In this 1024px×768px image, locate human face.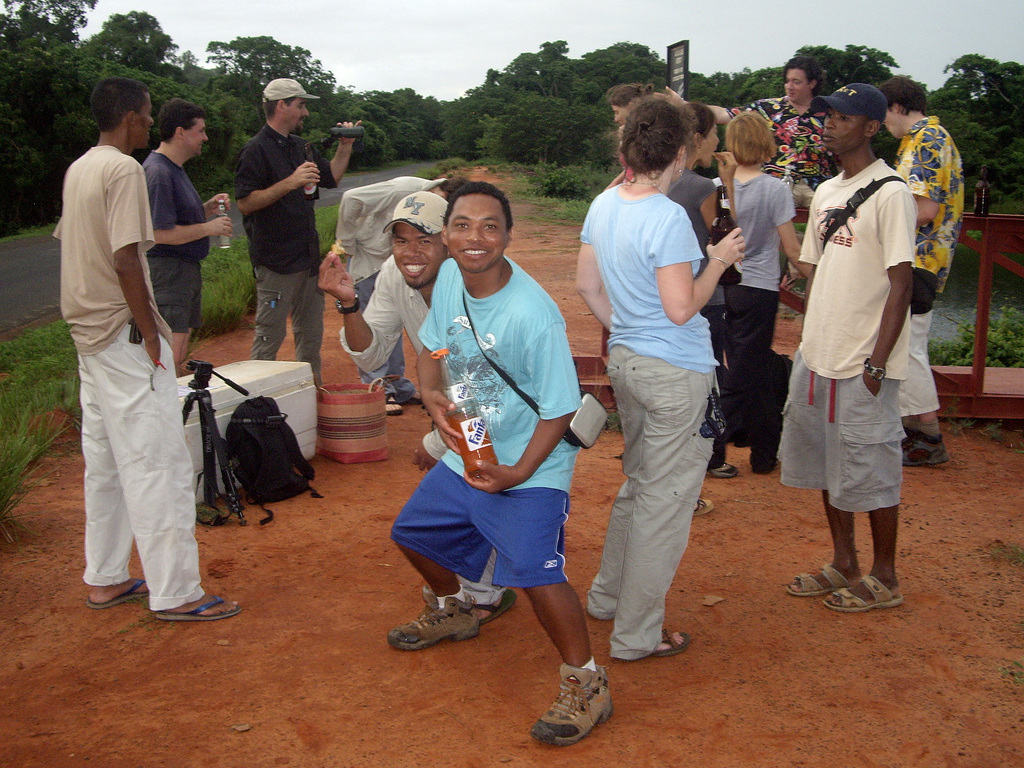
Bounding box: x1=444 y1=196 x2=507 y2=273.
